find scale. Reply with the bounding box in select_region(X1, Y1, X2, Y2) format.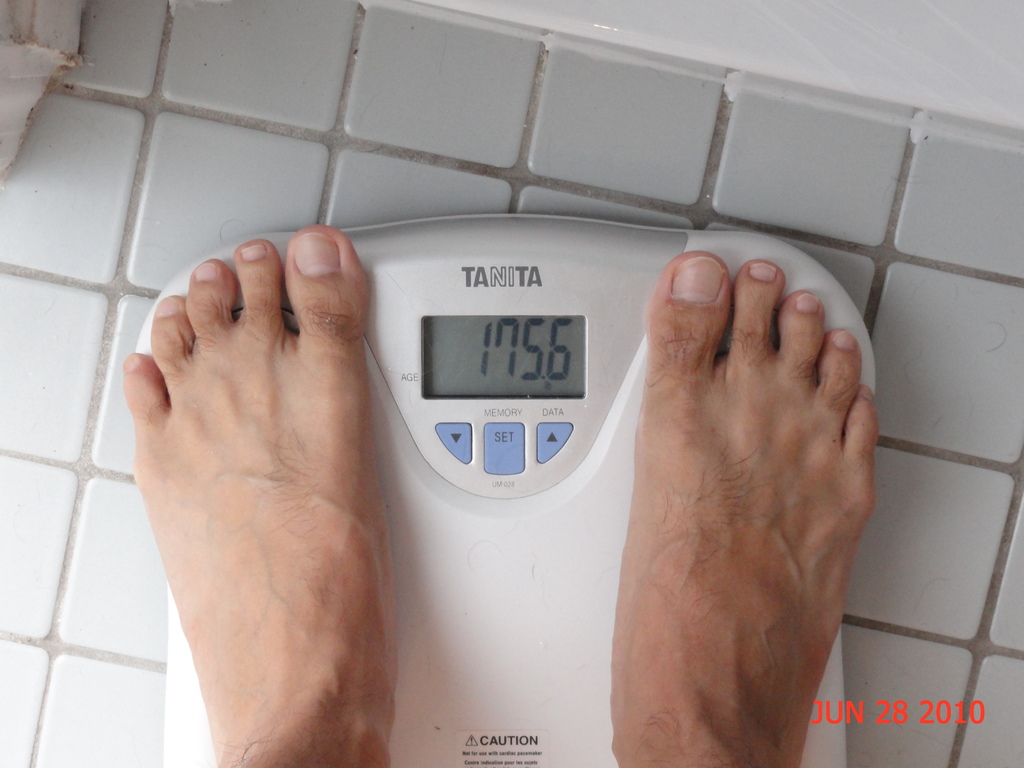
select_region(136, 214, 877, 767).
